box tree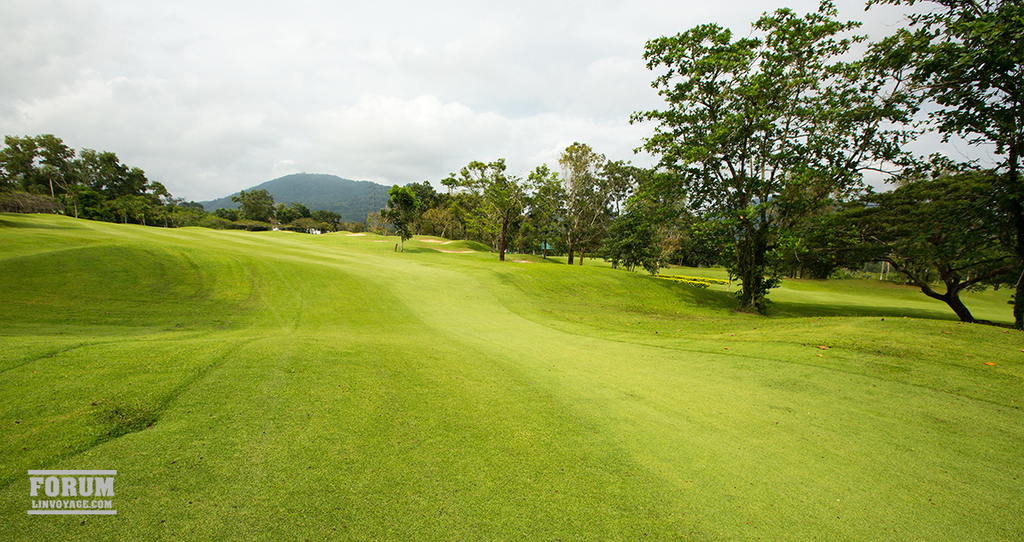
443/152/549/263
